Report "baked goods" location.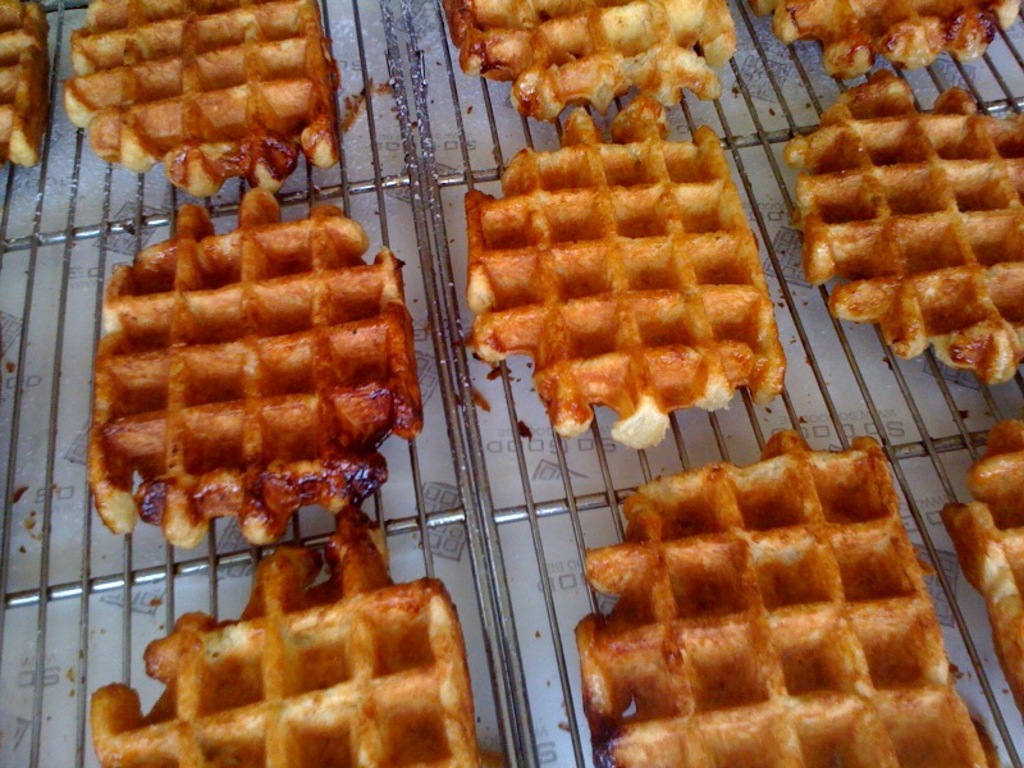
Report: crop(937, 419, 1023, 717).
